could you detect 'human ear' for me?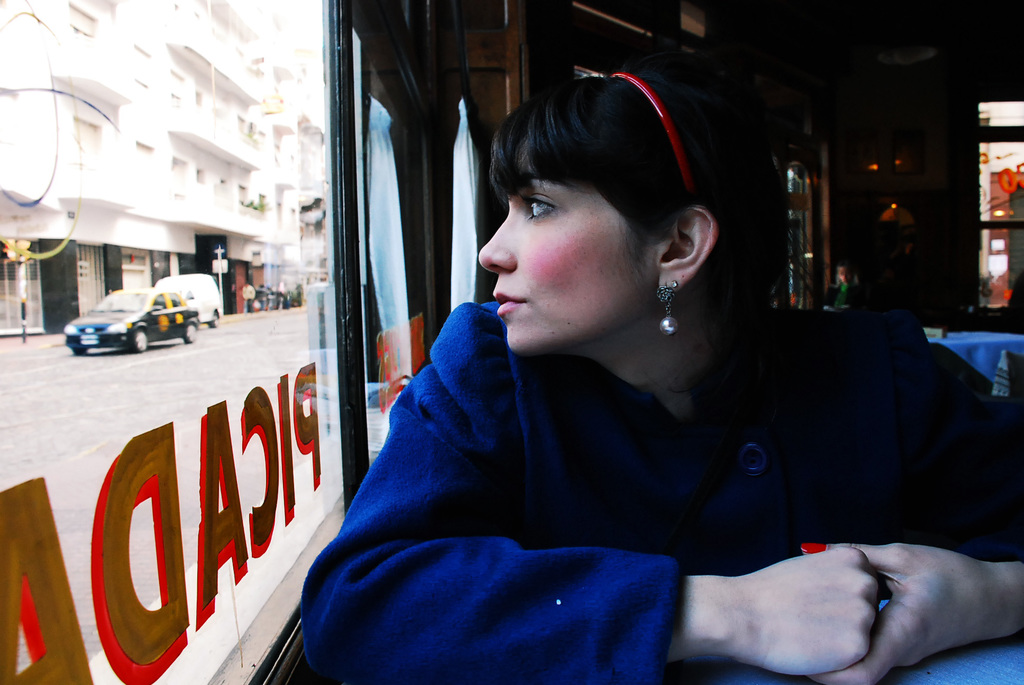
Detection result: region(660, 209, 719, 294).
